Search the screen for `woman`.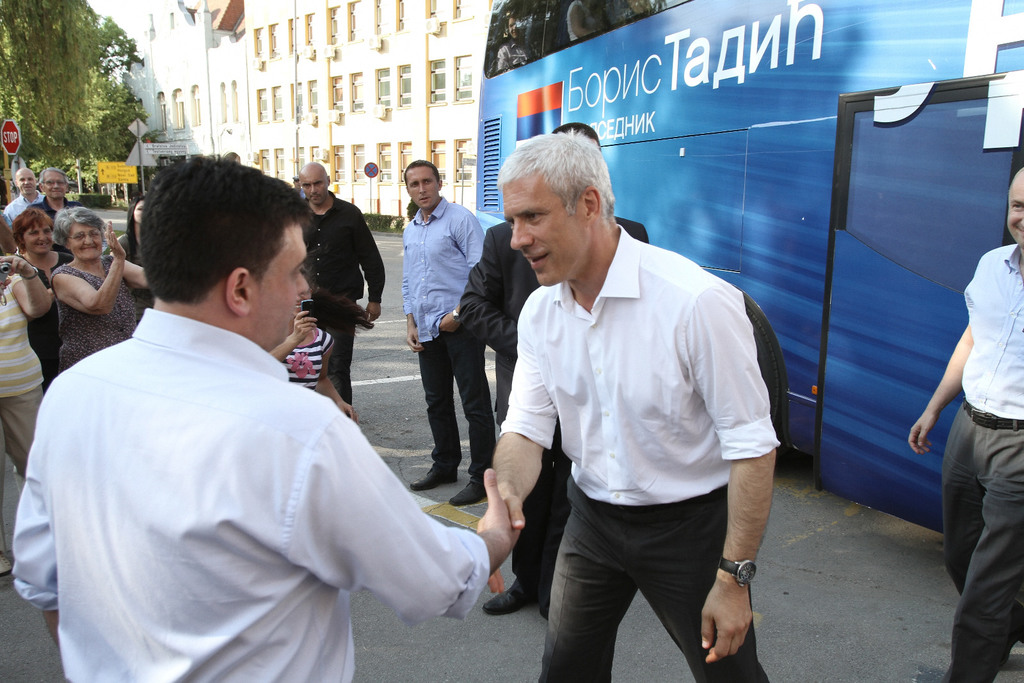
Found at {"left": 103, "top": 192, "right": 145, "bottom": 266}.
